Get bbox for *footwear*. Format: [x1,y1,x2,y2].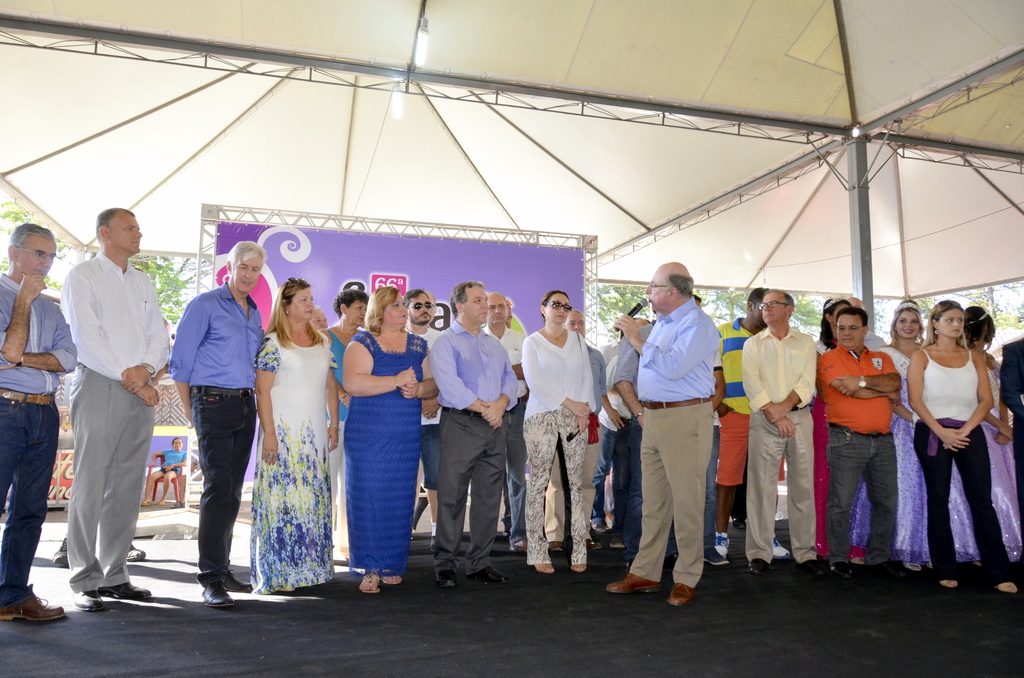
[586,540,605,551].
